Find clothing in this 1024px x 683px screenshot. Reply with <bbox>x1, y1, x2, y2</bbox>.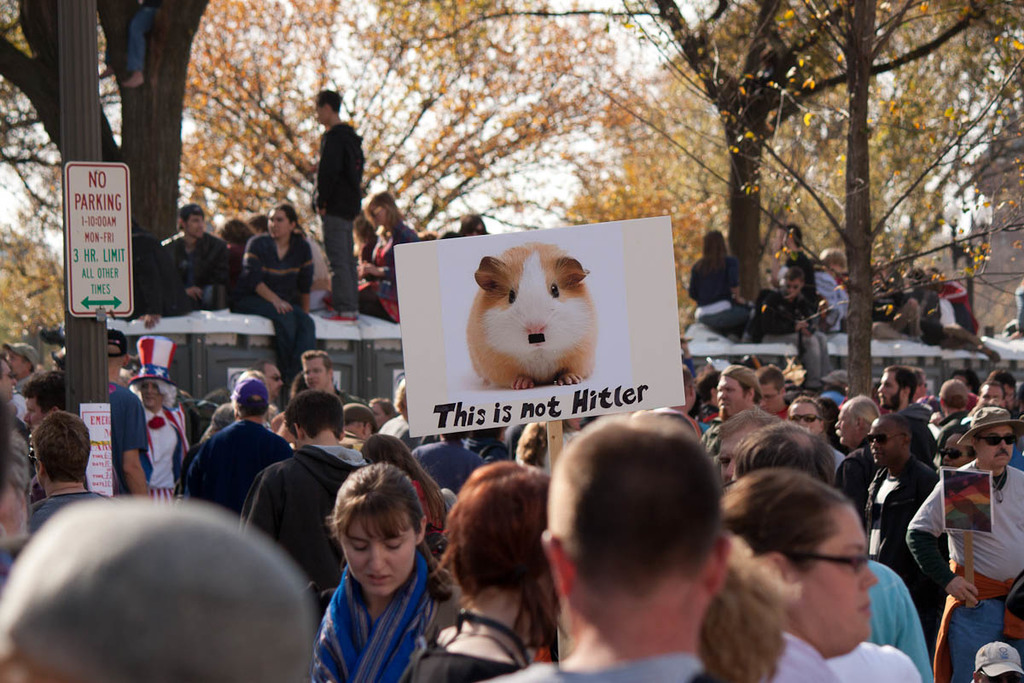
<bbox>816, 260, 836, 289</bbox>.
